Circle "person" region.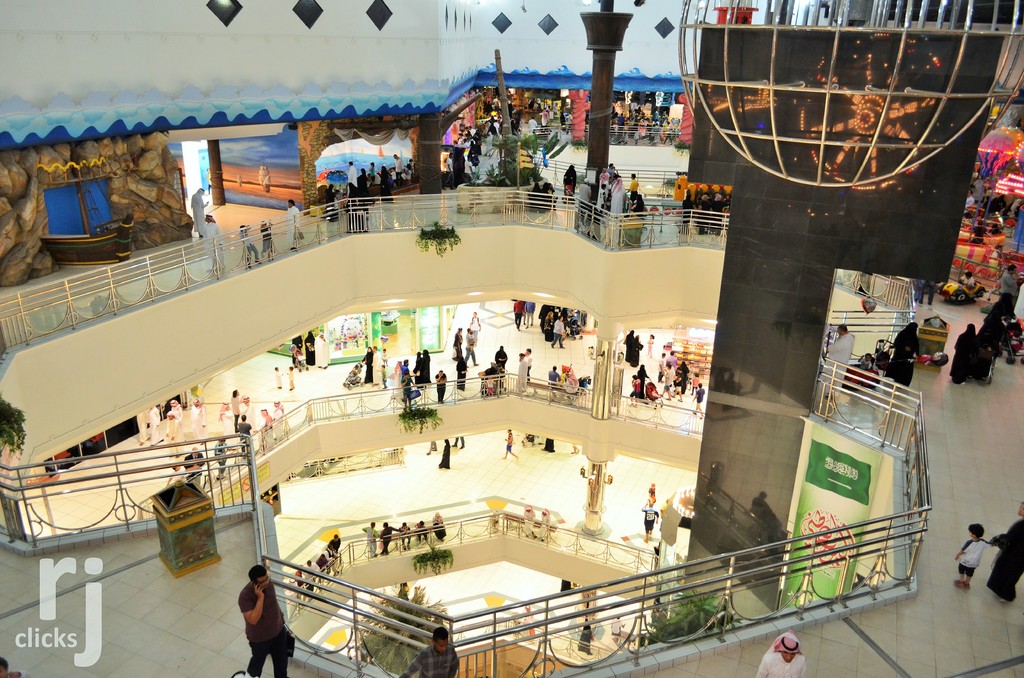
Region: Rect(186, 182, 211, 239).
